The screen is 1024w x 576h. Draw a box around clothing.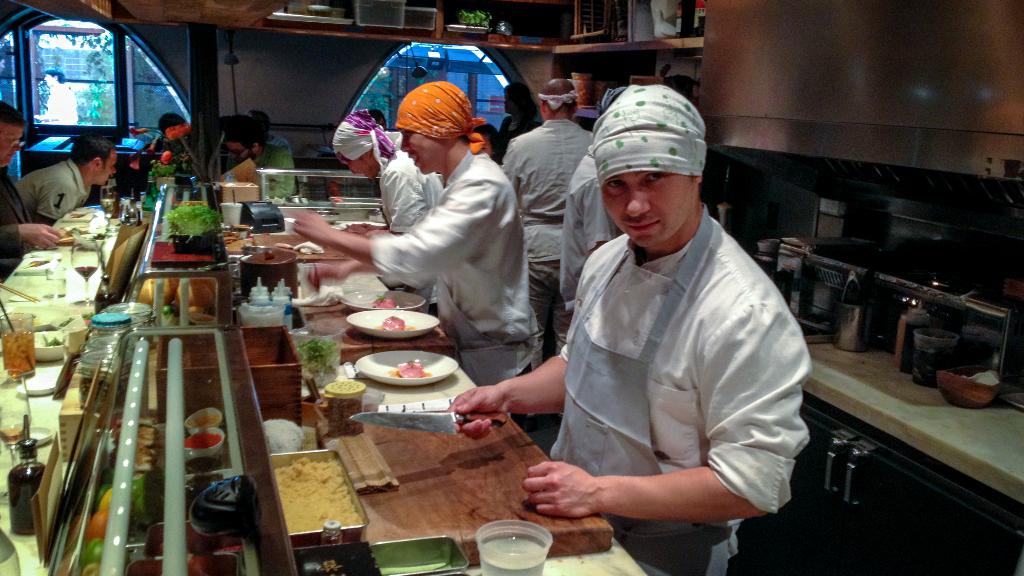
left=519, top=143, right=816, bottom=550.
